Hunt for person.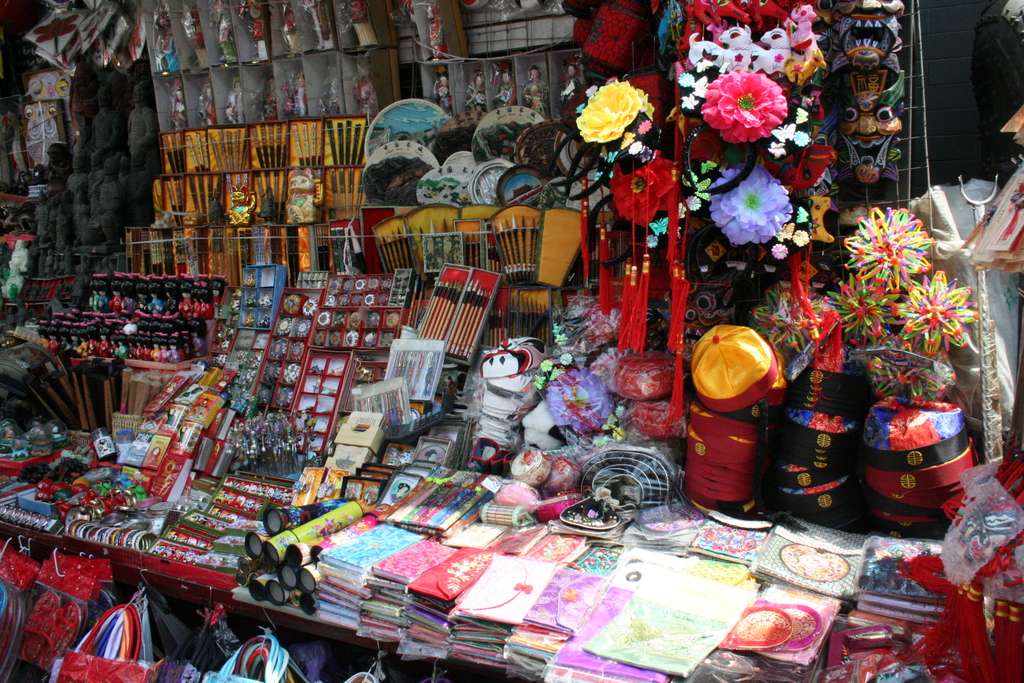
Hunted down at [127,83,156,172].
